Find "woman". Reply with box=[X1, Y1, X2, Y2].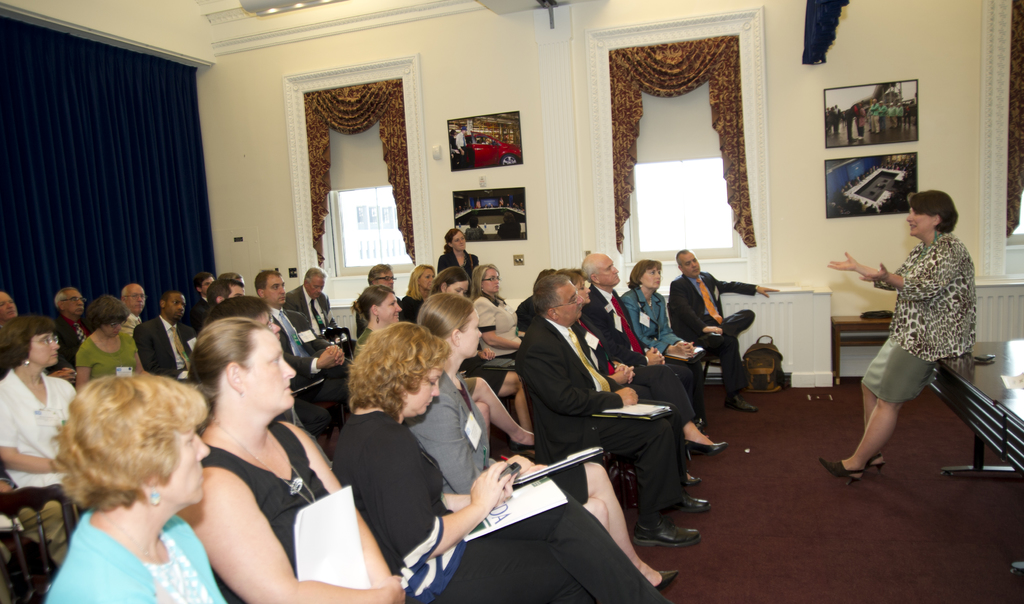
box=[397, 266, 442, 323].
